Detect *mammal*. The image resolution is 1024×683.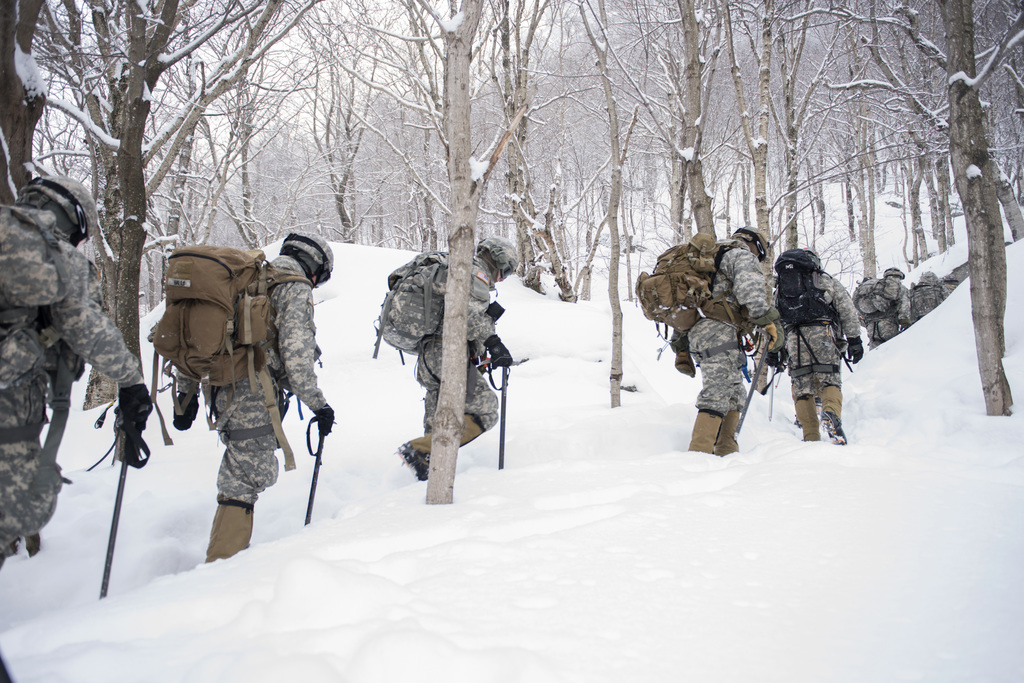
862, 265, 909, 351.
